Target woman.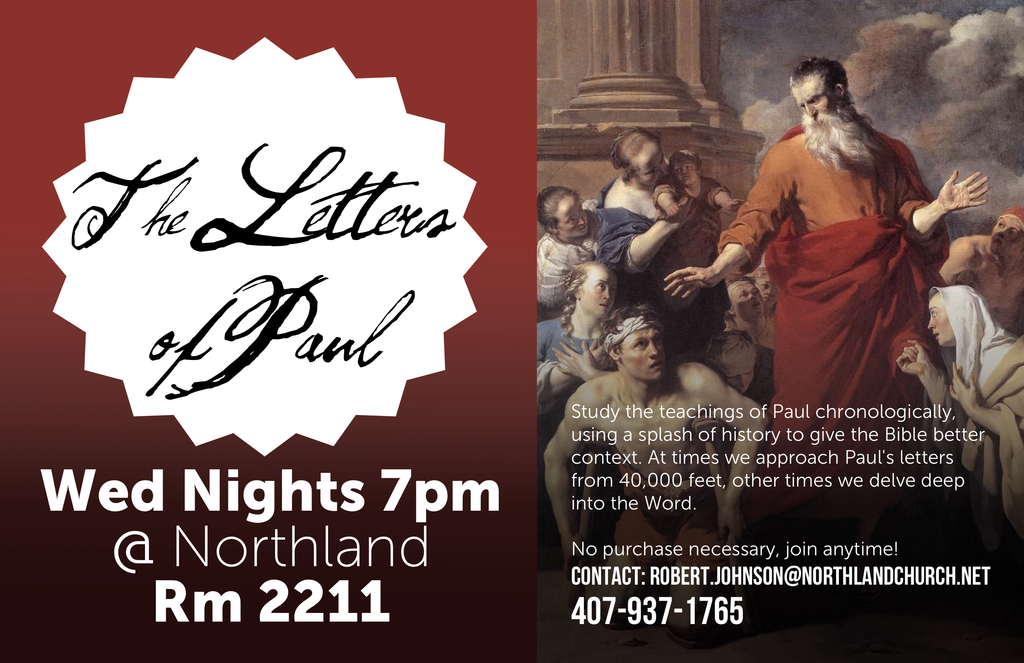
Target region: [left=543, top=182, right=622, bottom=318].
